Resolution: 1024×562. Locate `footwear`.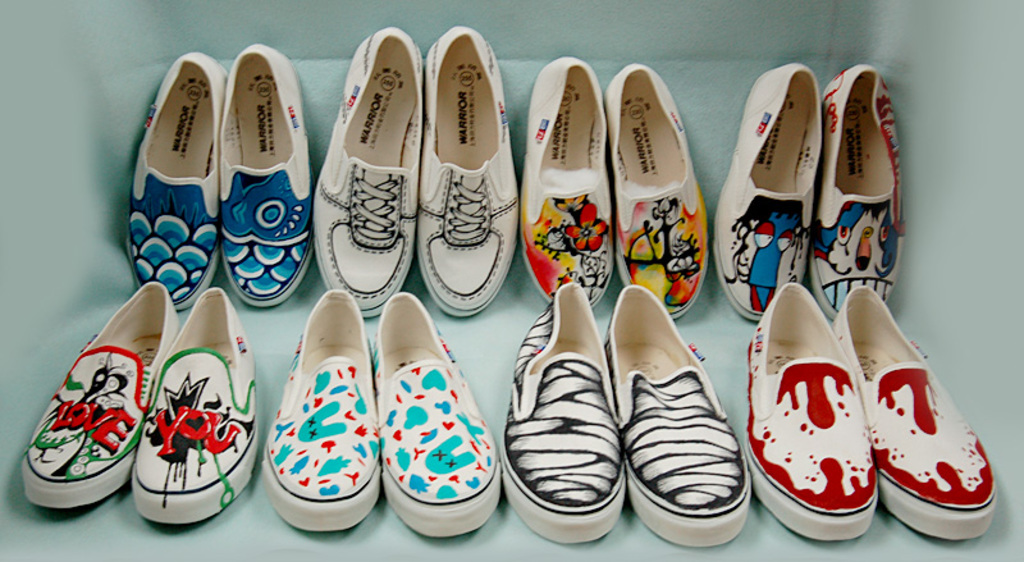
<region>494, 282, 630, 547</region>.
